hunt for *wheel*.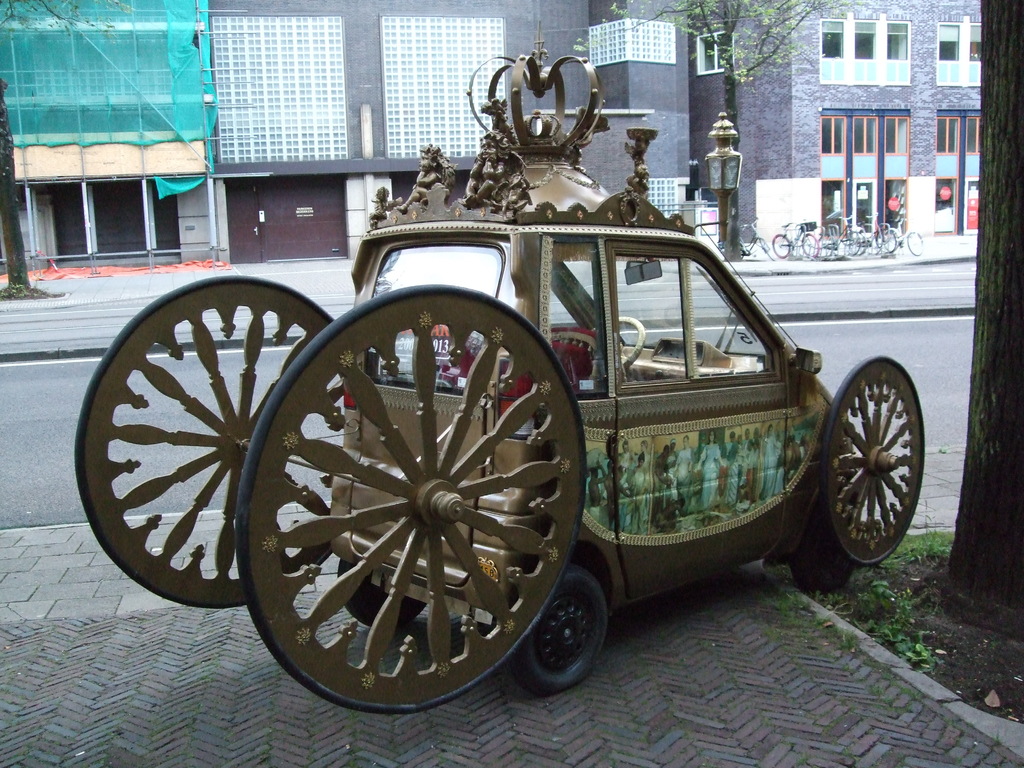
Hunted down at 759, 238, 772, 259.
